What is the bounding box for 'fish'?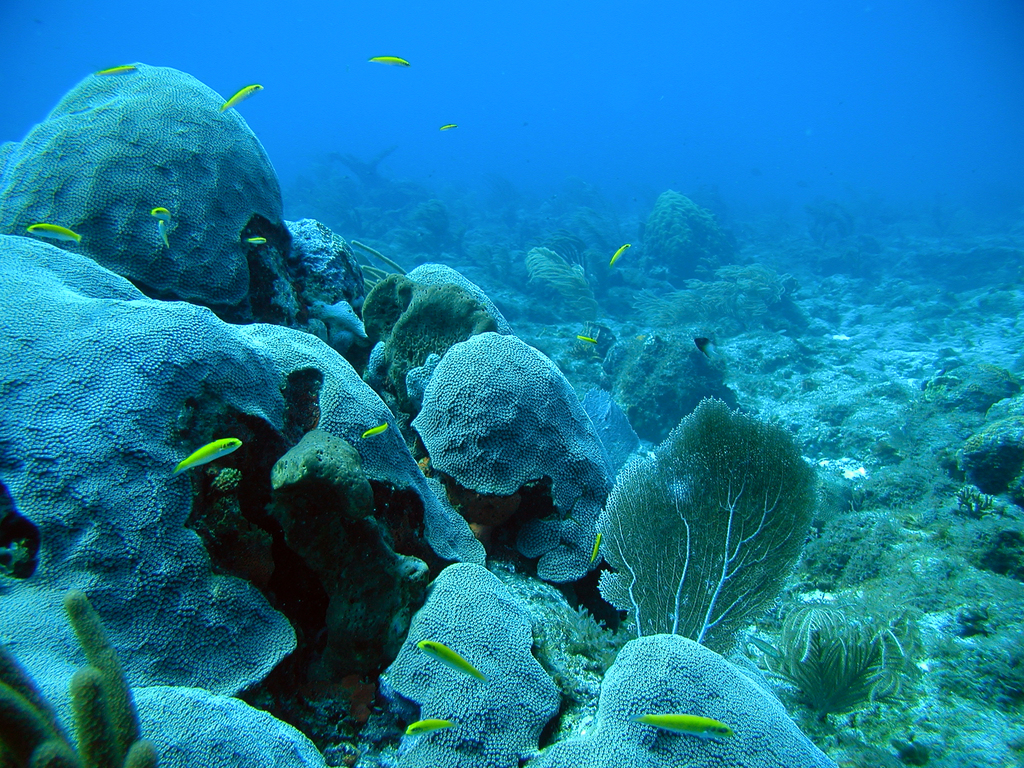
box(629, 712, 737, 740).
